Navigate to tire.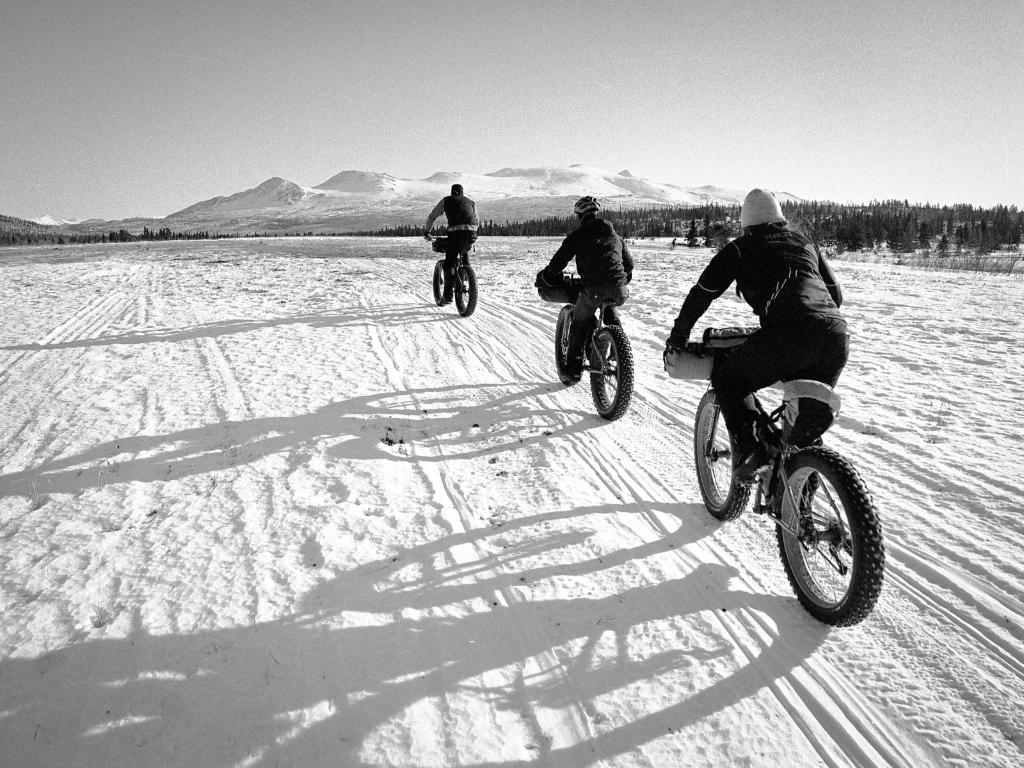
Navigation target: x1=694 y1=390 x2=750 y2=519.
